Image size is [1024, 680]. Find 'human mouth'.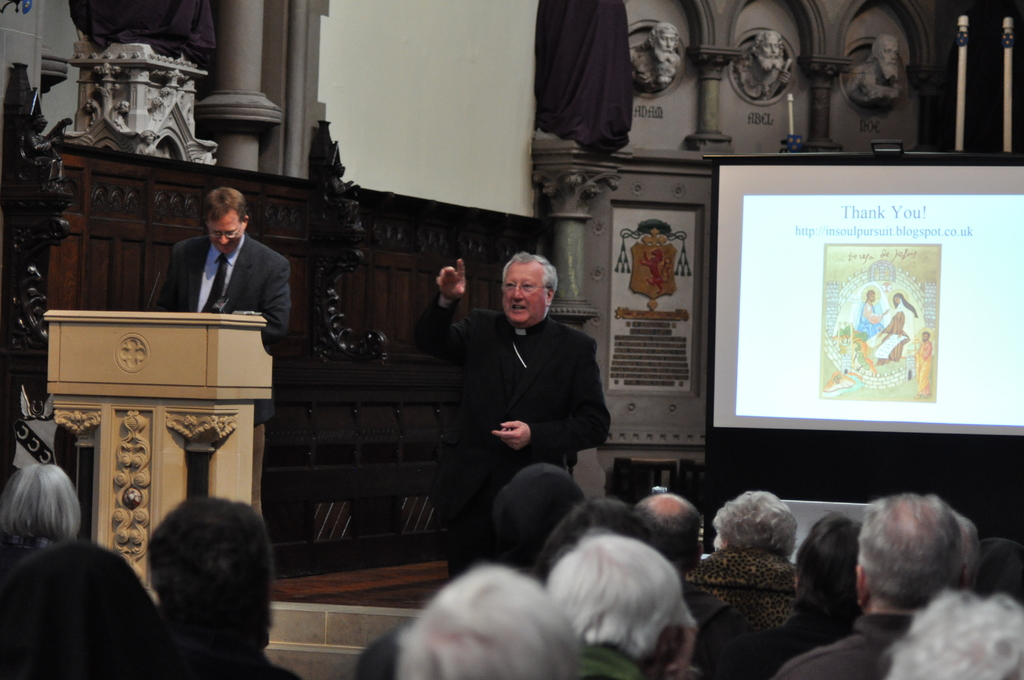
662/45/674/58.
